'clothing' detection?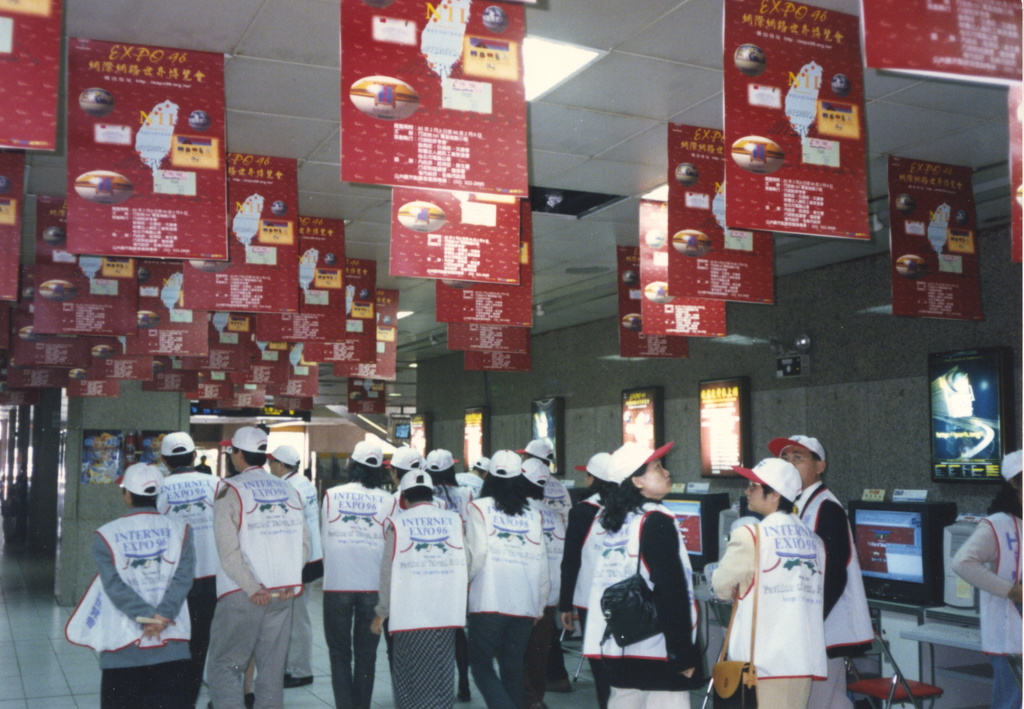
789, 487, 878, 708
